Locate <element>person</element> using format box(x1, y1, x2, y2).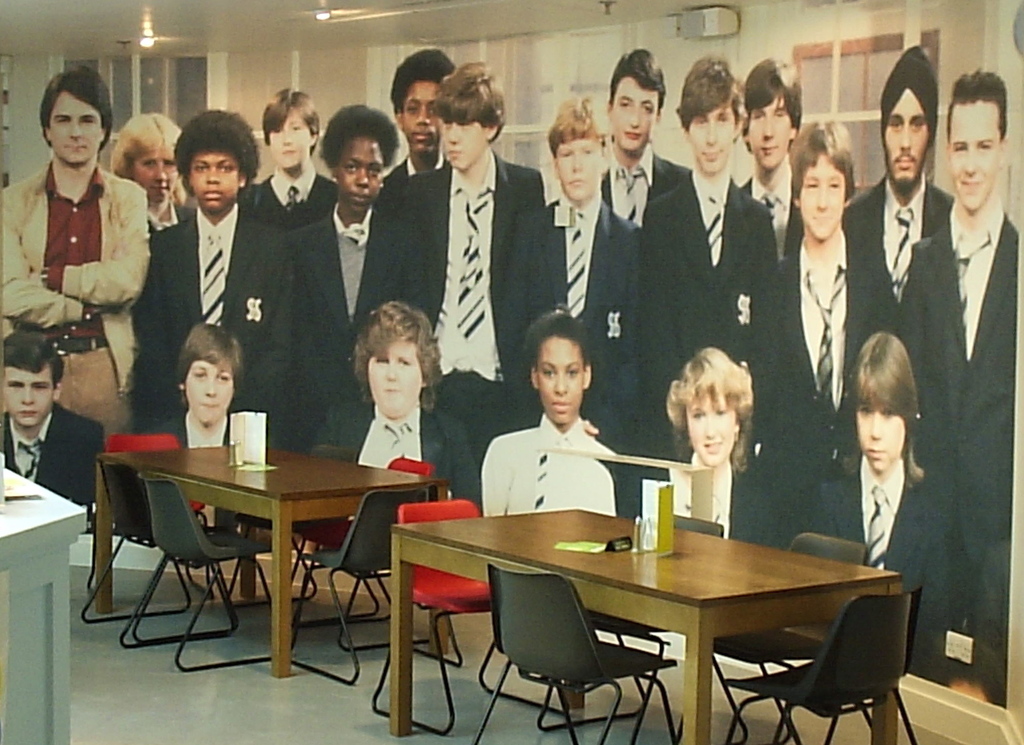
box(842, 329, 942, 620).
